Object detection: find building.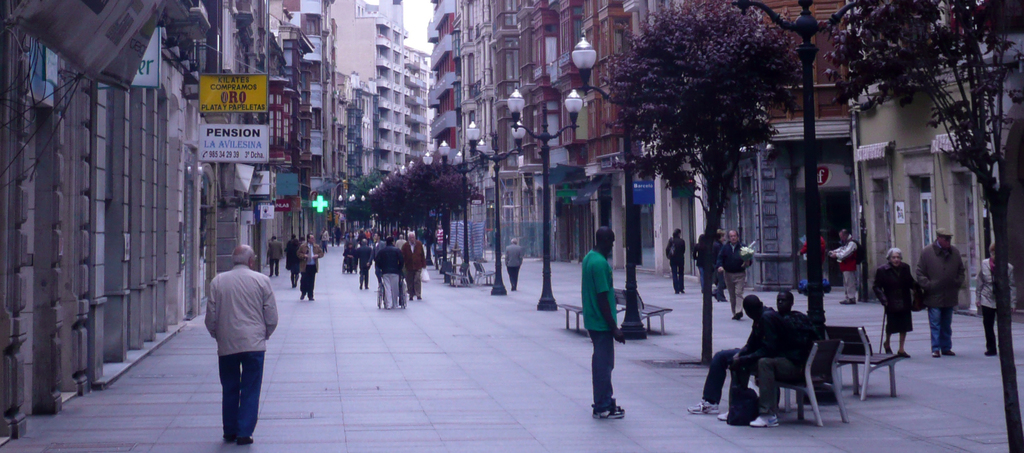
310, 3, 348, 236.
